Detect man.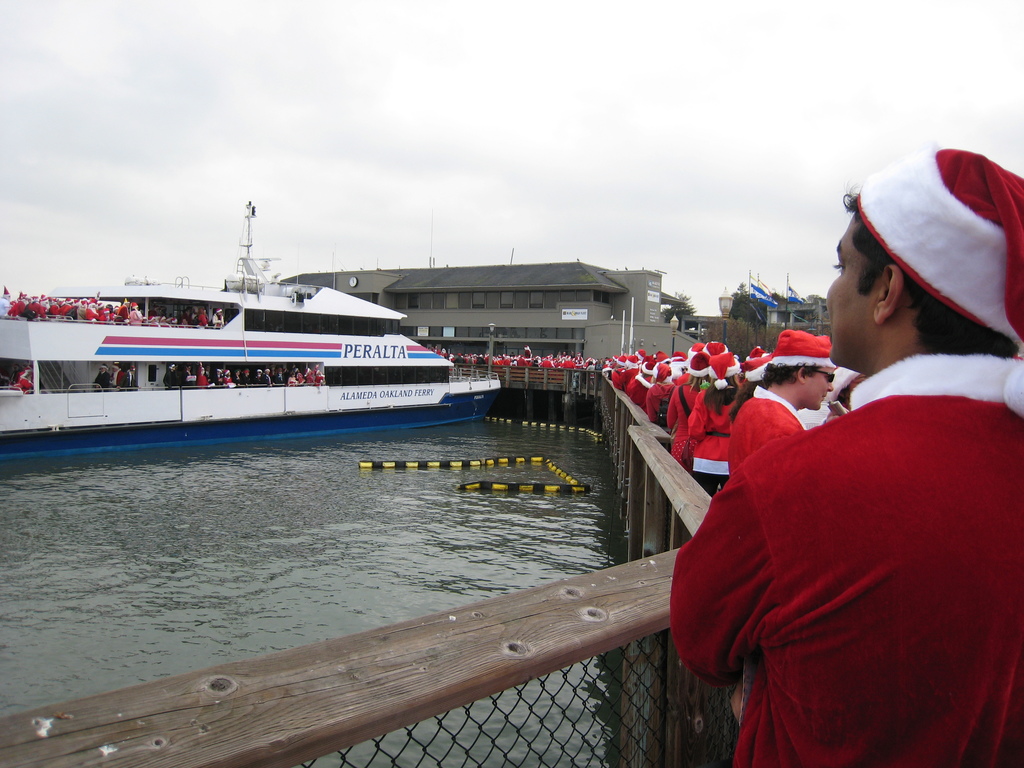
Detected at [x1=93, y1=365, x2=113, y2=390].
